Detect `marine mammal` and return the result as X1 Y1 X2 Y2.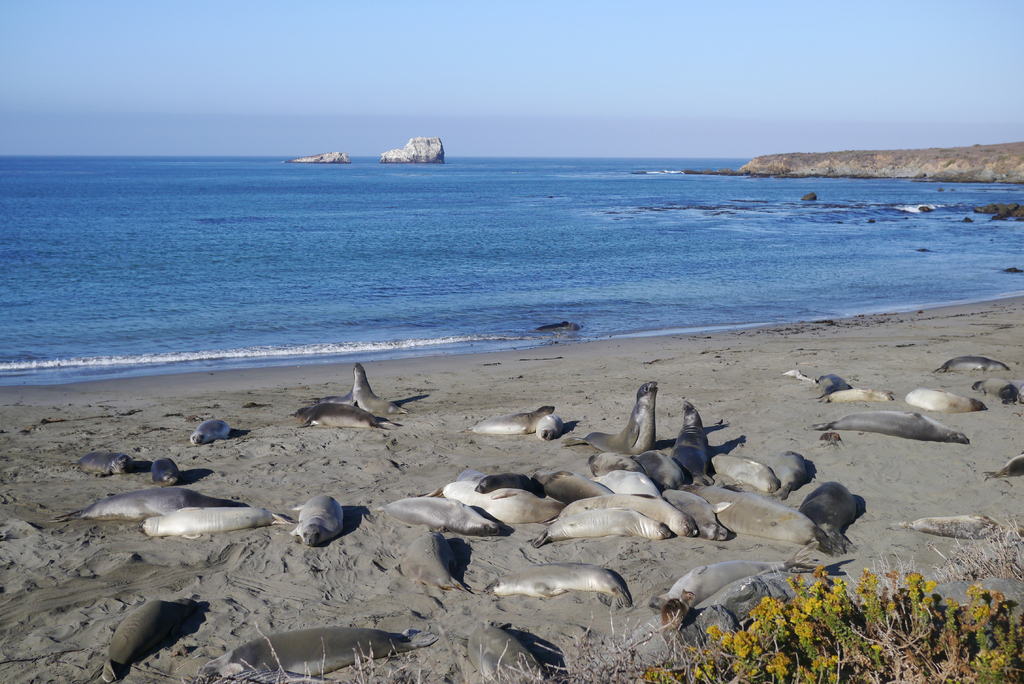
892 515 1004 537.
